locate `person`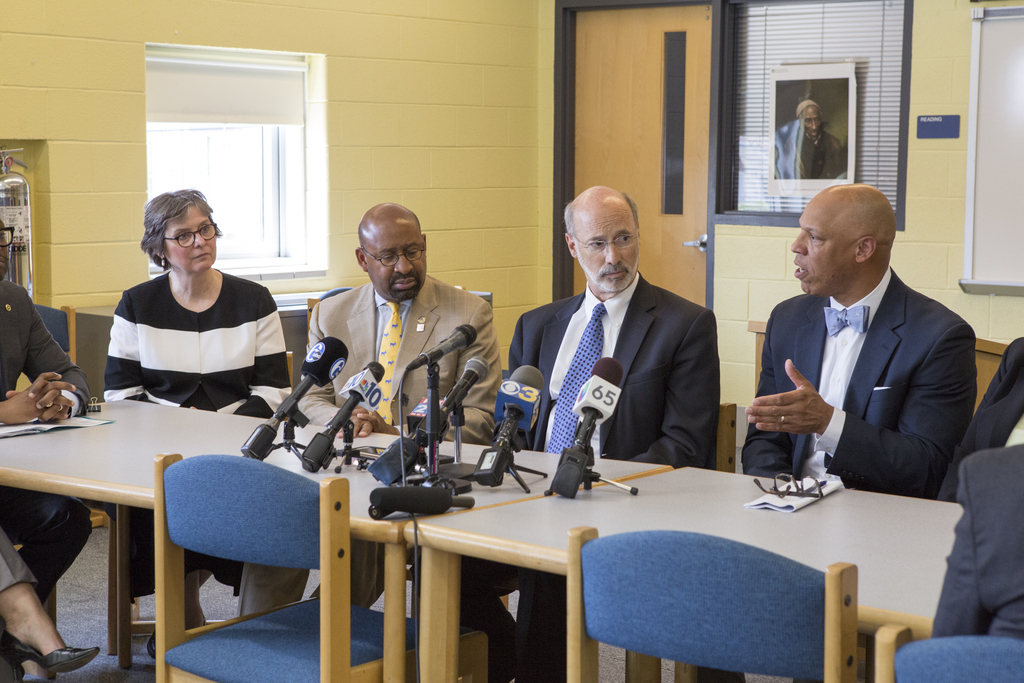
{"left": 925, "top": 439, "right": 1023, "bottom": 655}
